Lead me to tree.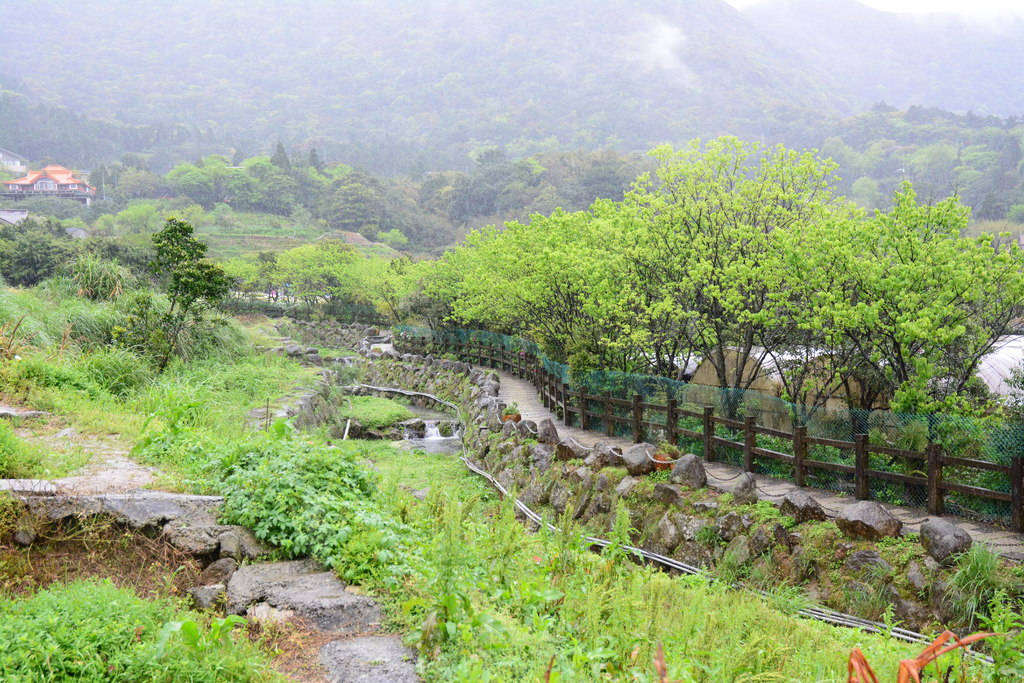
Lead to (x1=792, y1=176, x2=1023, y2=514).
